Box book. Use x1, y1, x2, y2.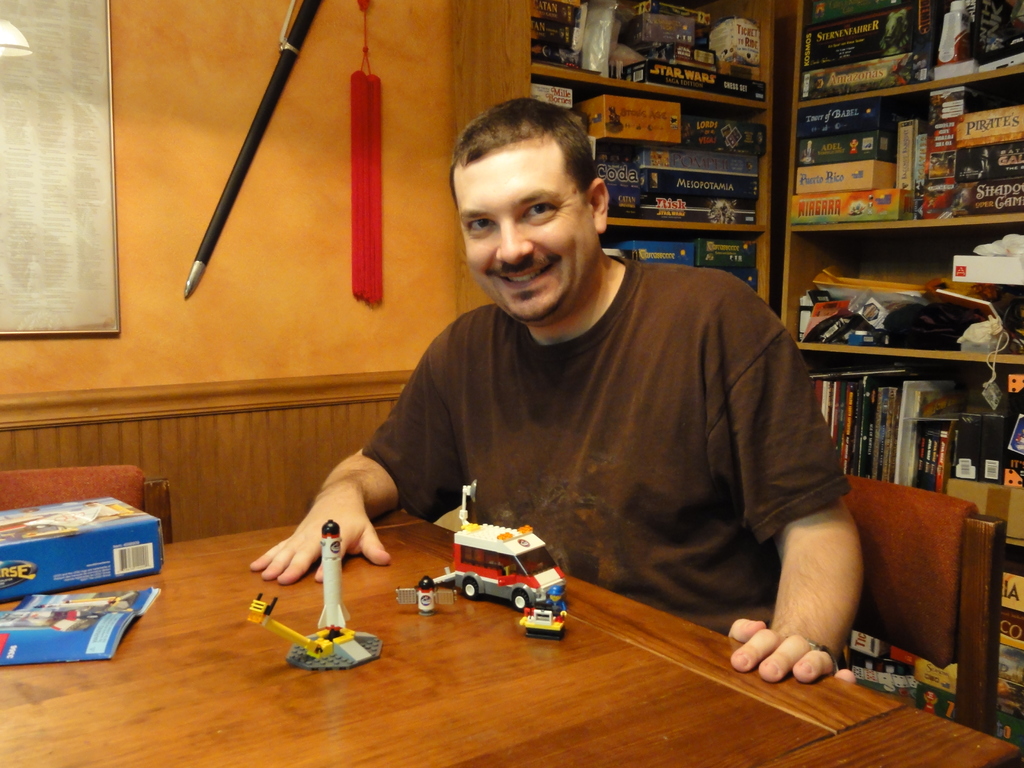
0, 583, 161, 673.
